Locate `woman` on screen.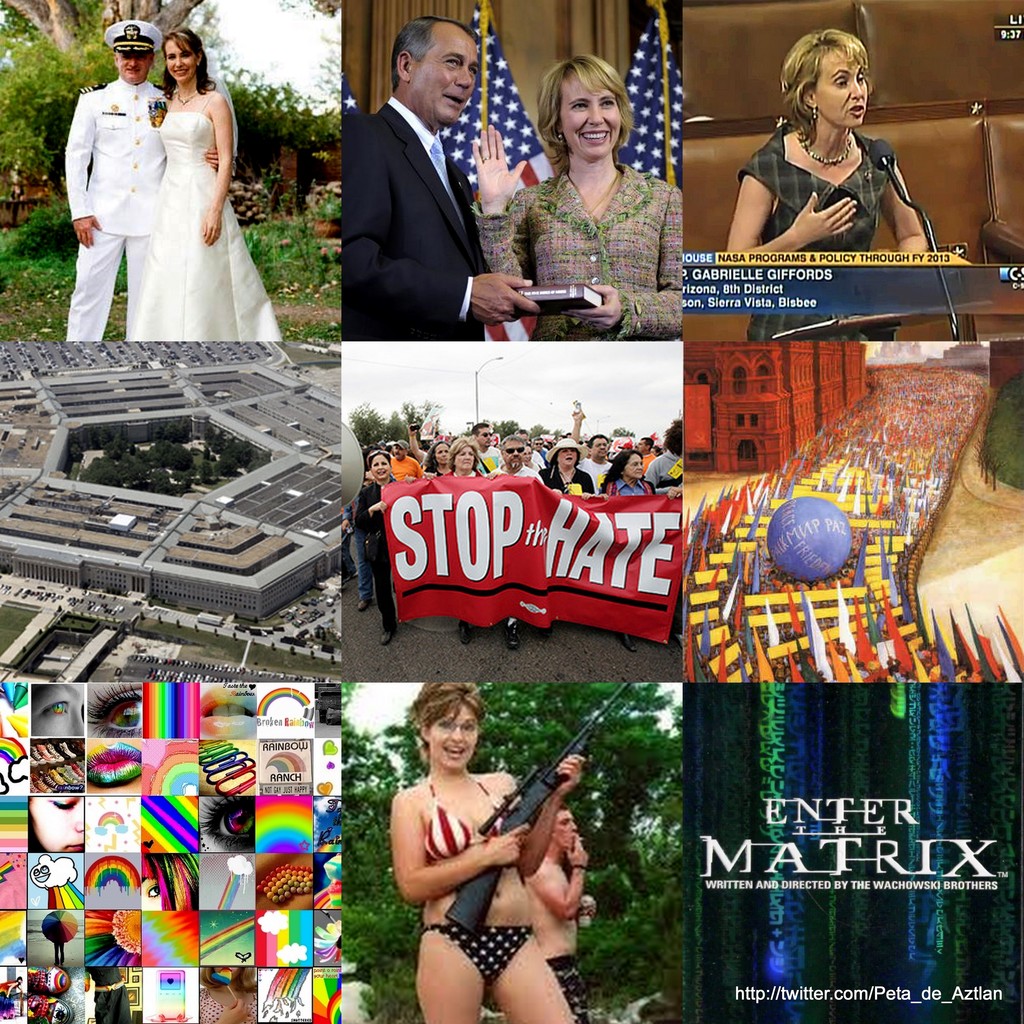
On screen at box=[598, 442, 653, 650].
